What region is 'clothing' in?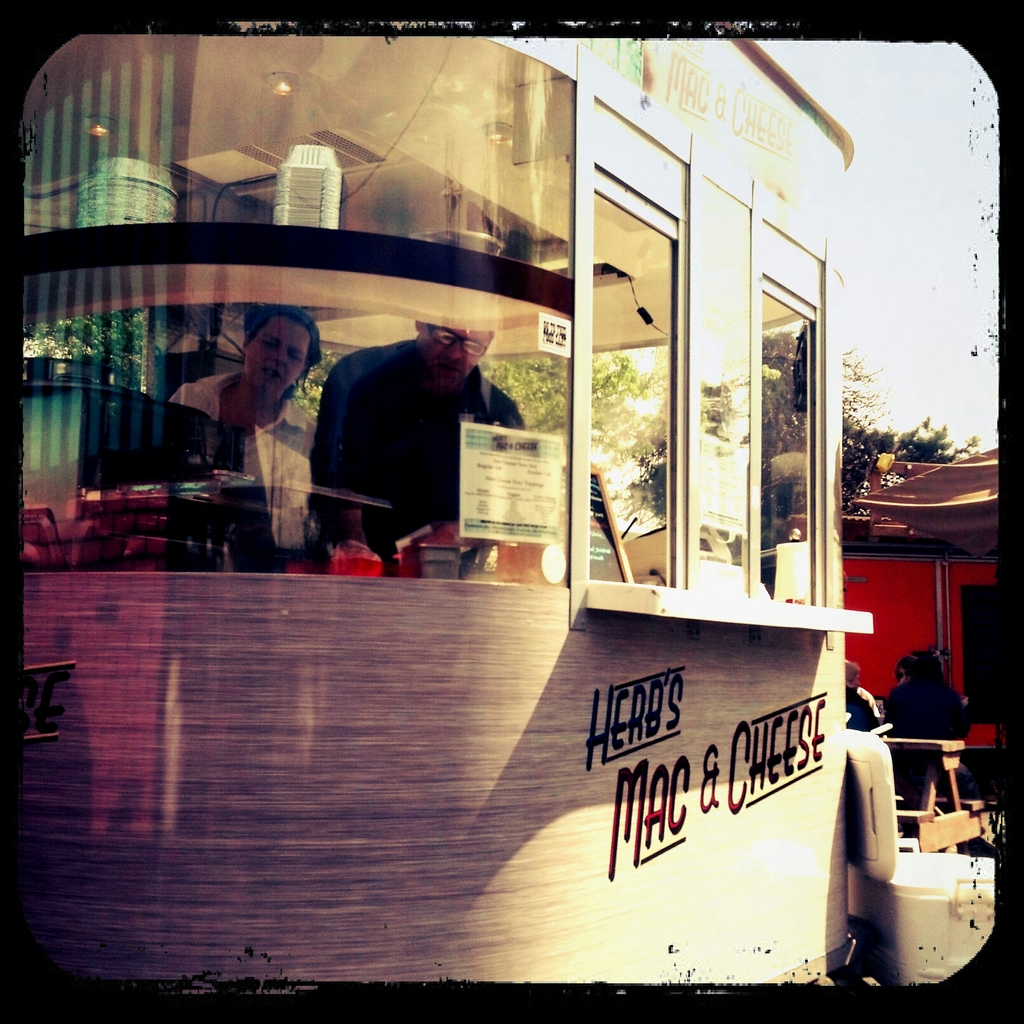
l=304, t=339, r=547, b=548.
